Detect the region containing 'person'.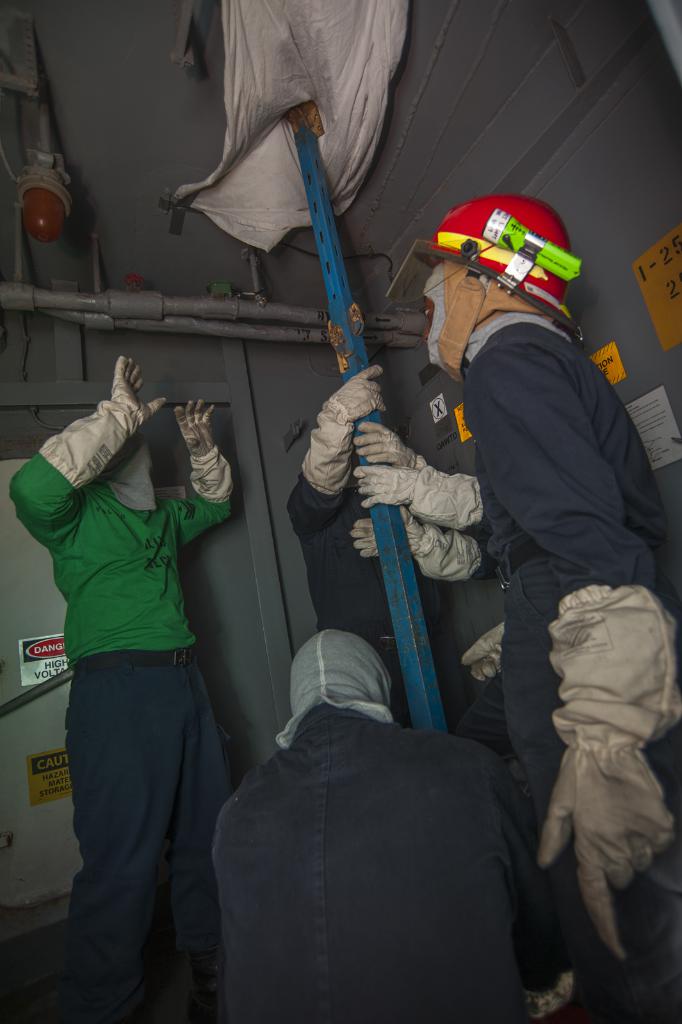
(19,284,247,1023).
